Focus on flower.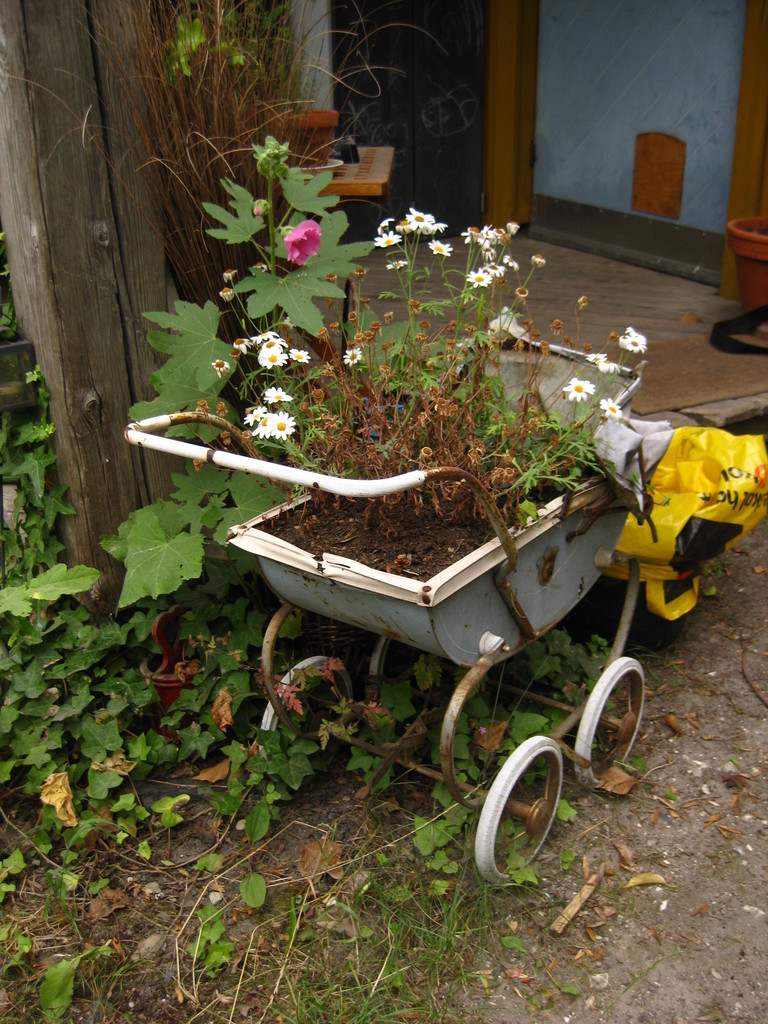
Focused at locate(342, 348, 363, 369).
